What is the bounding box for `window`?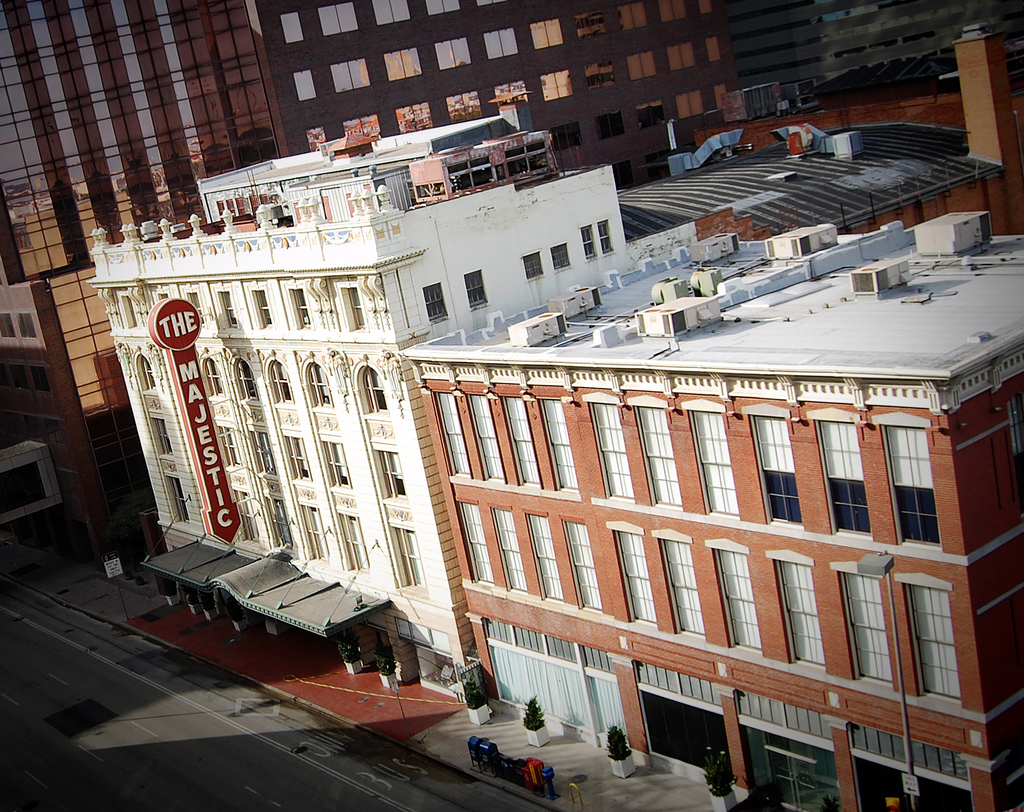
l=306, t=125, r=327, b=152.
